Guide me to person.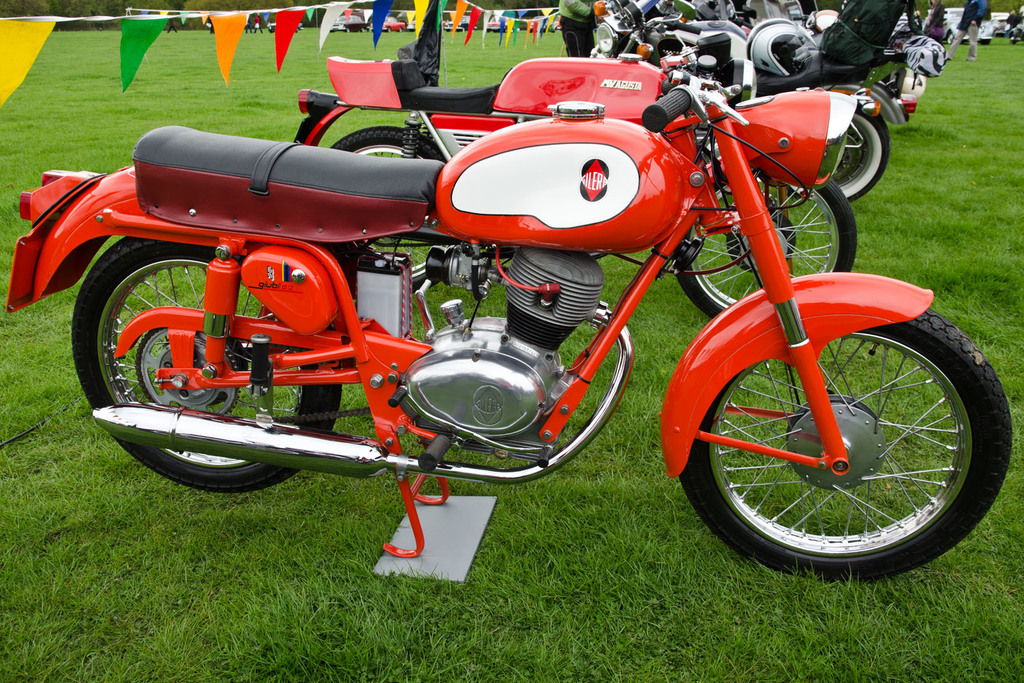
Guidance: 945 0 992 63.
